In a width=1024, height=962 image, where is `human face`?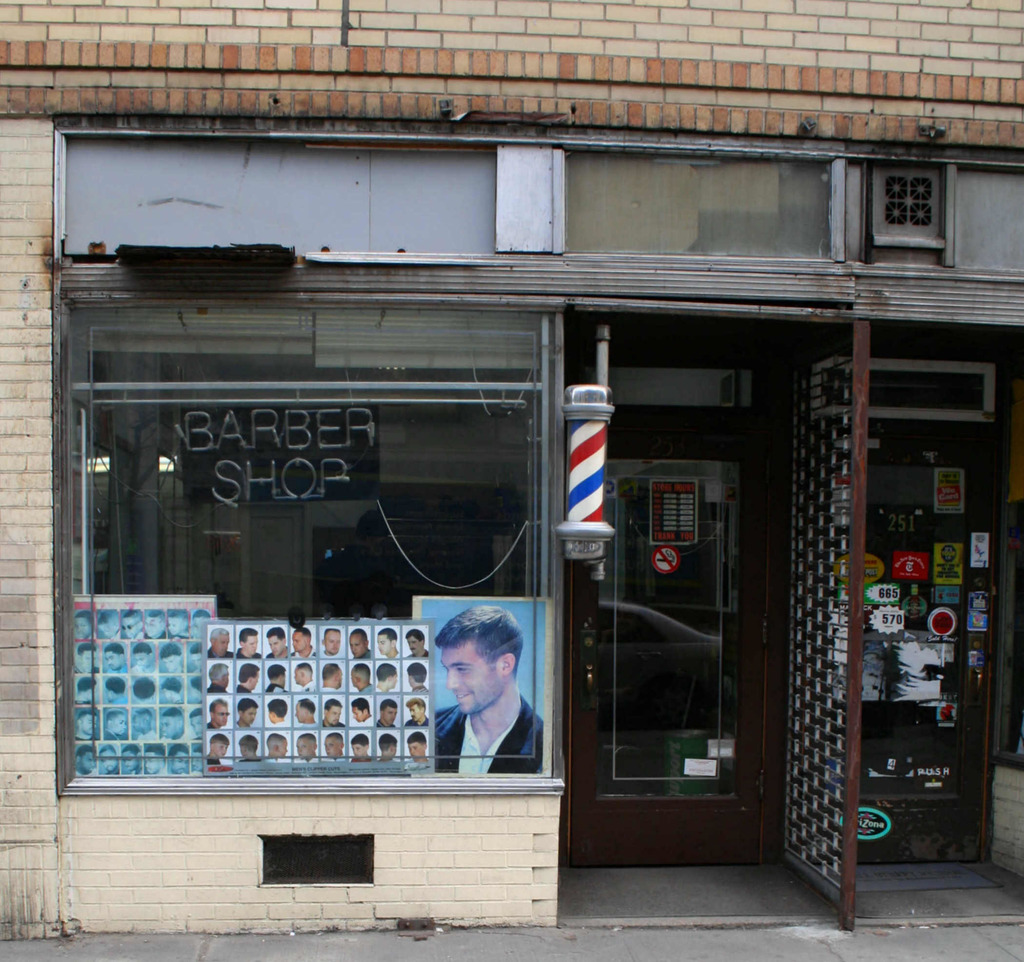
(x1=440, y1=637, x2=504, y2=711).
